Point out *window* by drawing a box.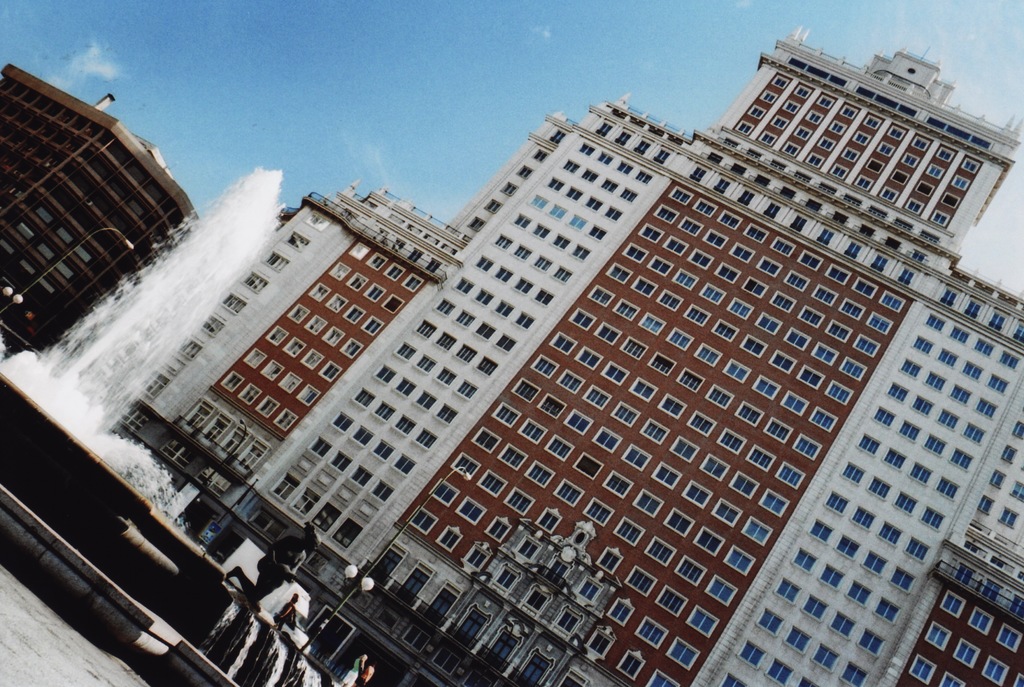
region(439, 368, 454, 384).
